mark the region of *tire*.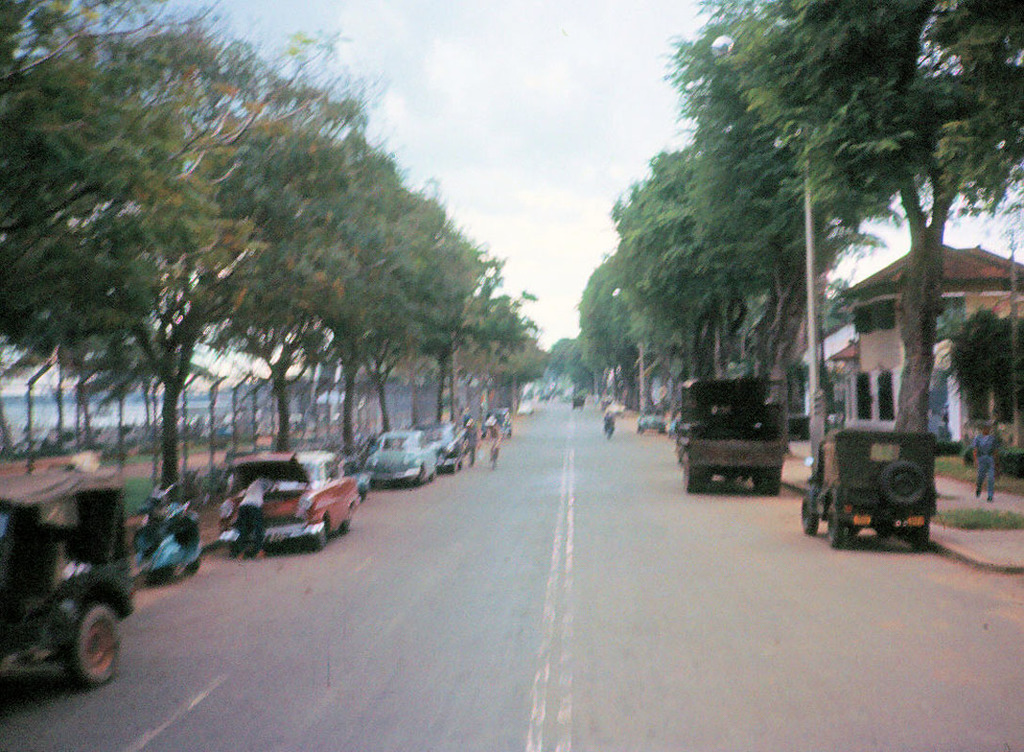
Region: x1=507, y1=424, x2=514, y2=438.
